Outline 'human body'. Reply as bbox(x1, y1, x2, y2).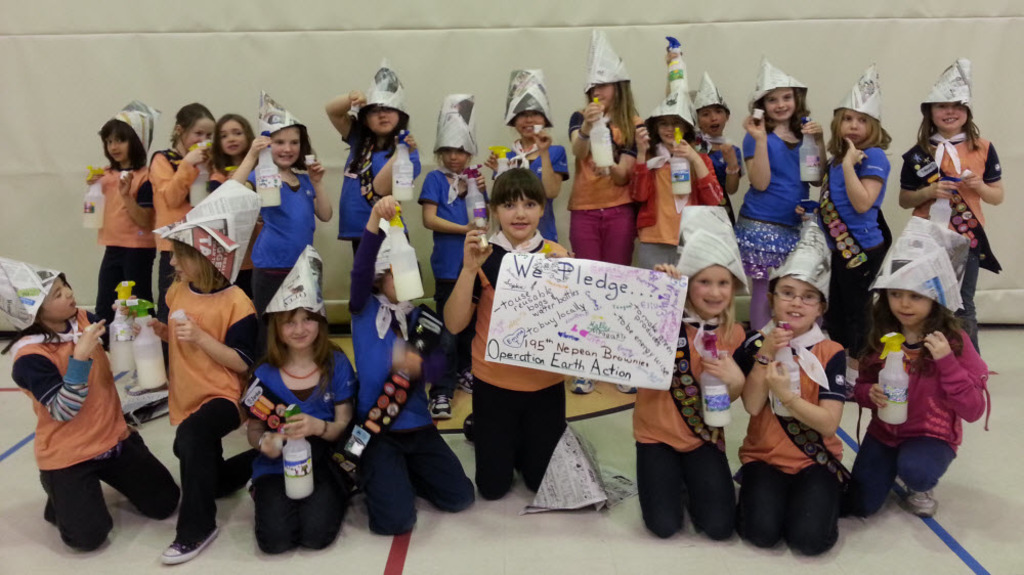
bbox(78, 150, 142, 325).
